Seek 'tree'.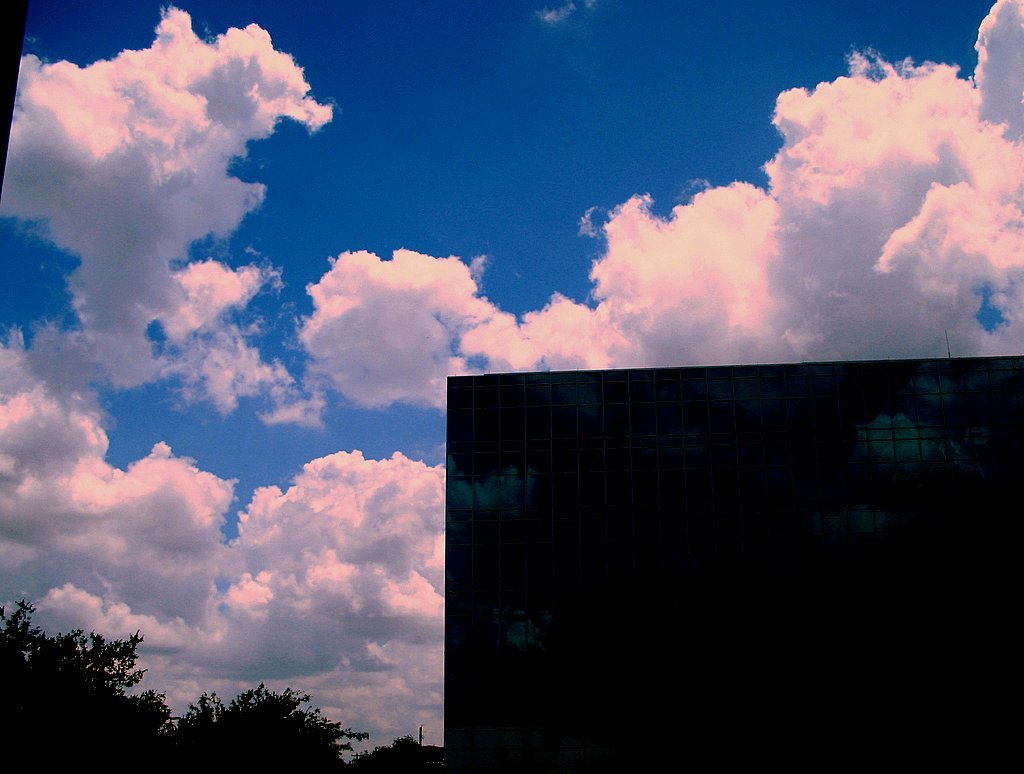
<bbox>0, 587, 177, 760</bbox>.
